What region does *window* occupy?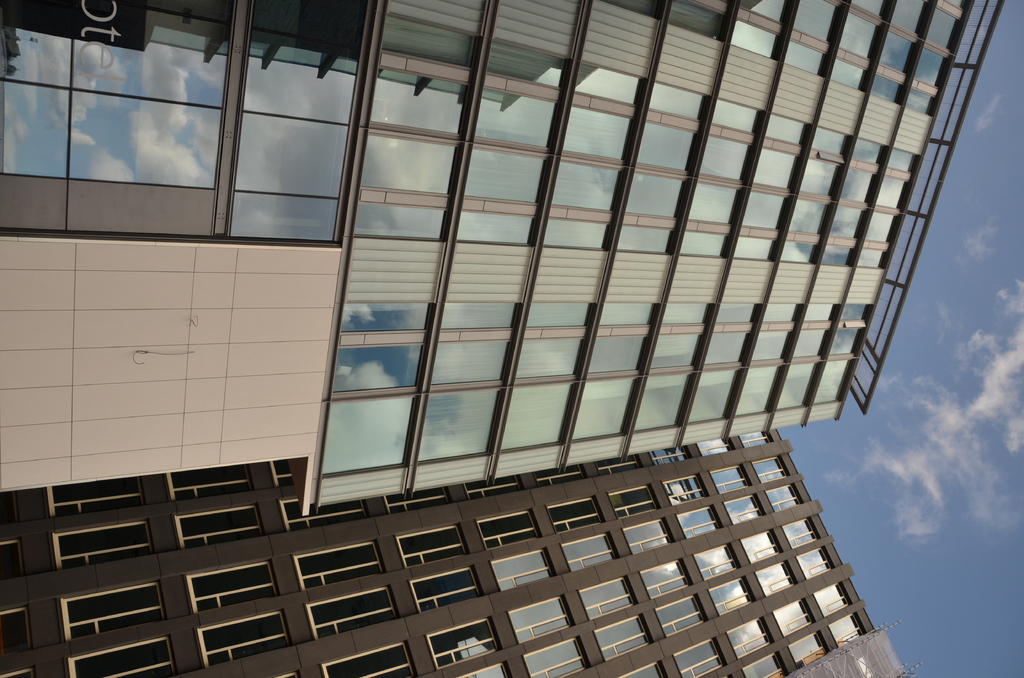
box(657, 592, 703, 638).
